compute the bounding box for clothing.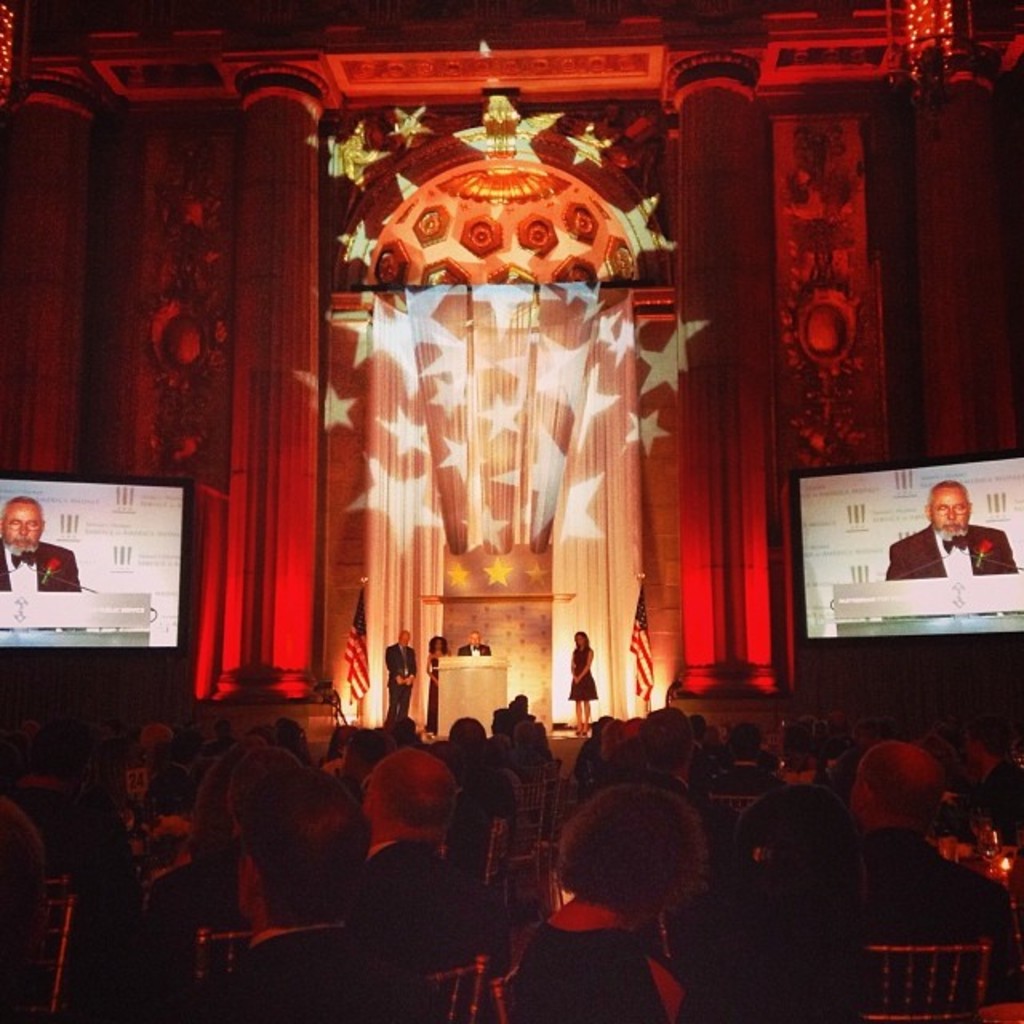
486/912/677/1022.
